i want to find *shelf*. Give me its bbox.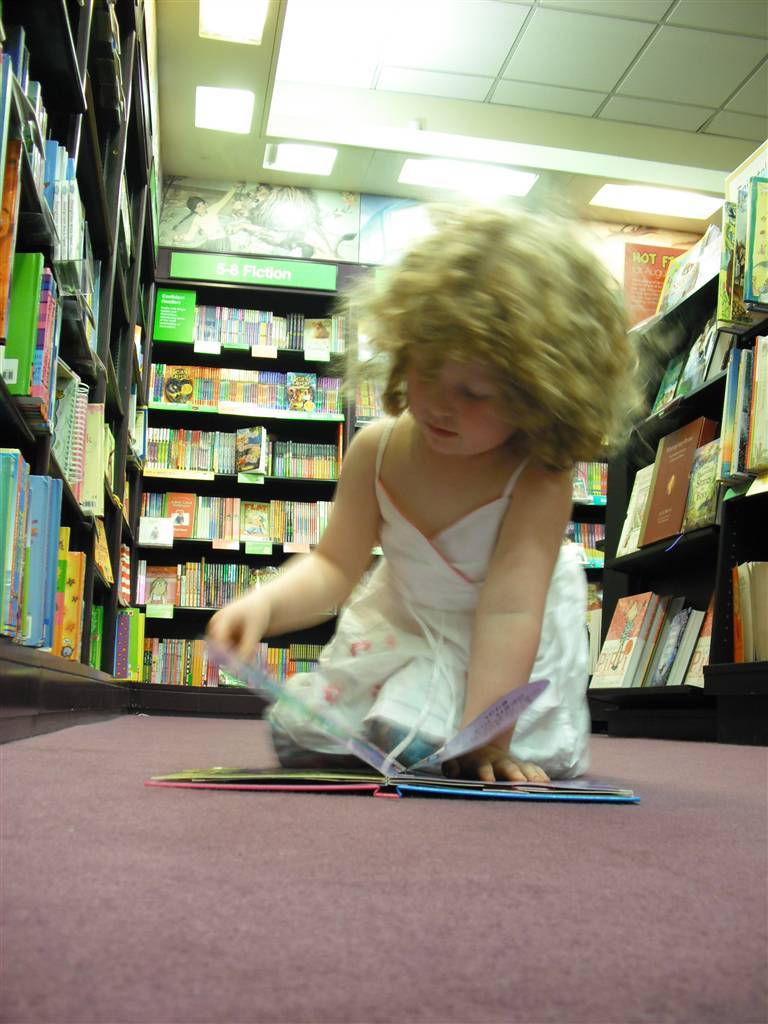
576/516/726/700.
